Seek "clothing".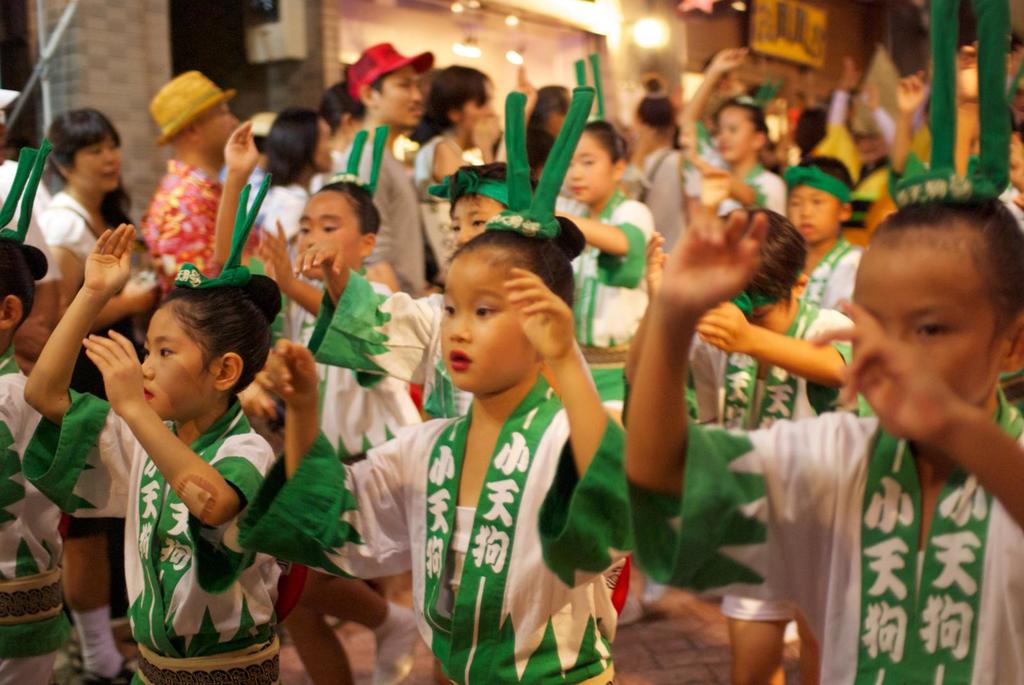
20/400/291/684.
